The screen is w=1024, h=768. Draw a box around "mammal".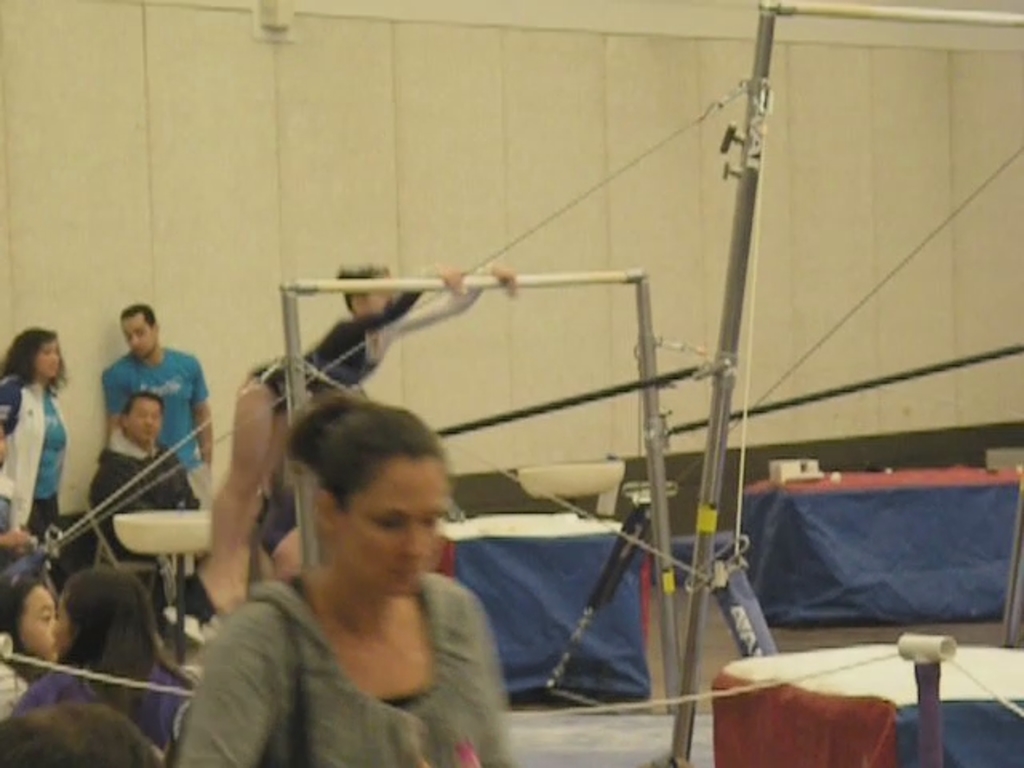
(0,555,59,693).
